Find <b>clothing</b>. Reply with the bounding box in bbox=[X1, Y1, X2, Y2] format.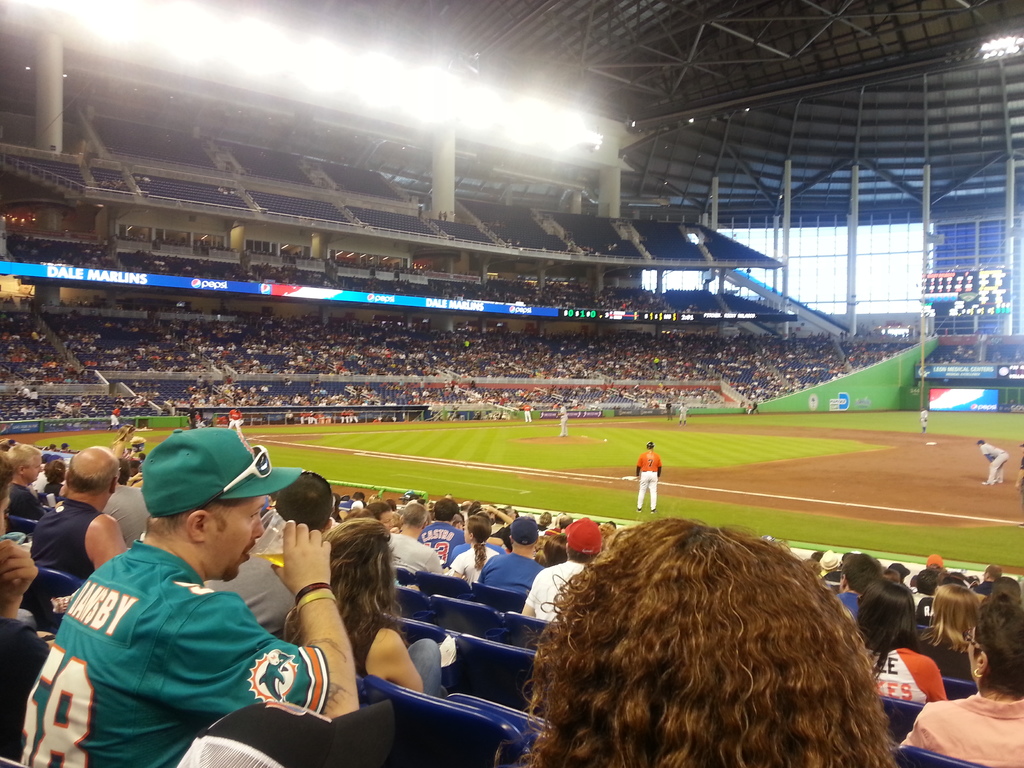
bbox=[0, 613, 51, 767].
